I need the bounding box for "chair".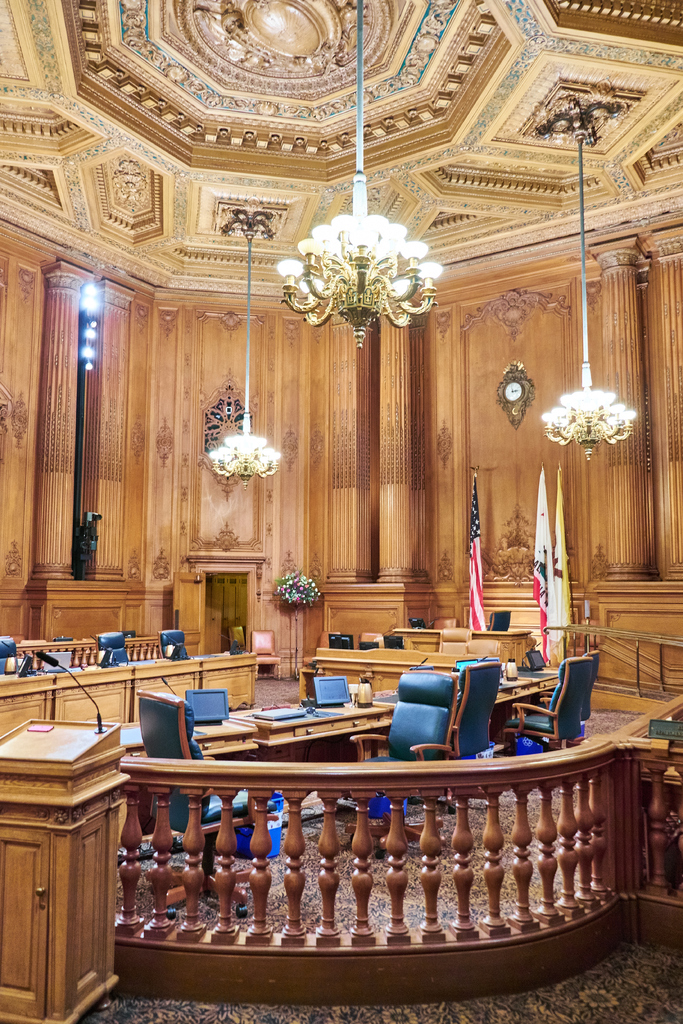
Here it is: (134,681,276,910).
